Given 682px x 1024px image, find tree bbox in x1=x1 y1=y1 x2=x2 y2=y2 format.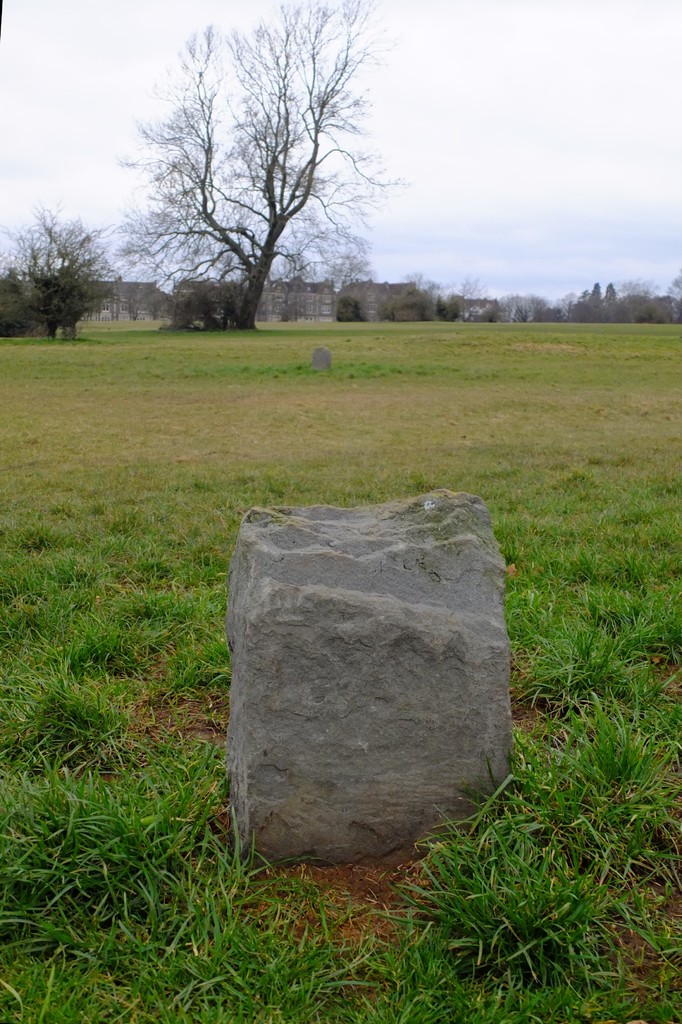
x1=339 y1=296 x2=379 y2=326.
